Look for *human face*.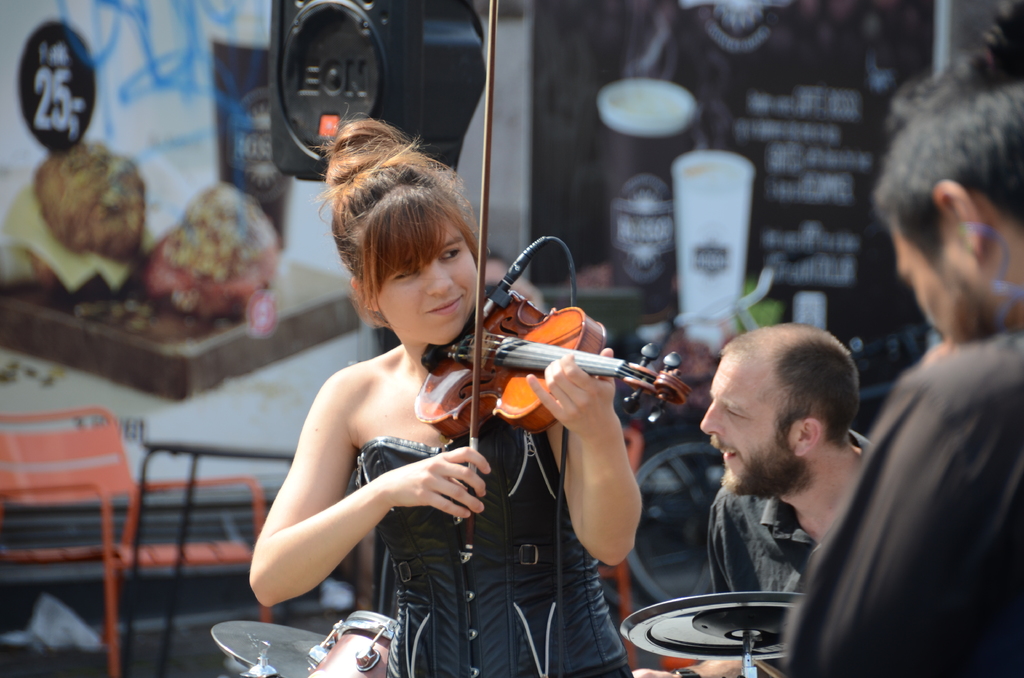
Found: detection(374, 218, 484, 348).
